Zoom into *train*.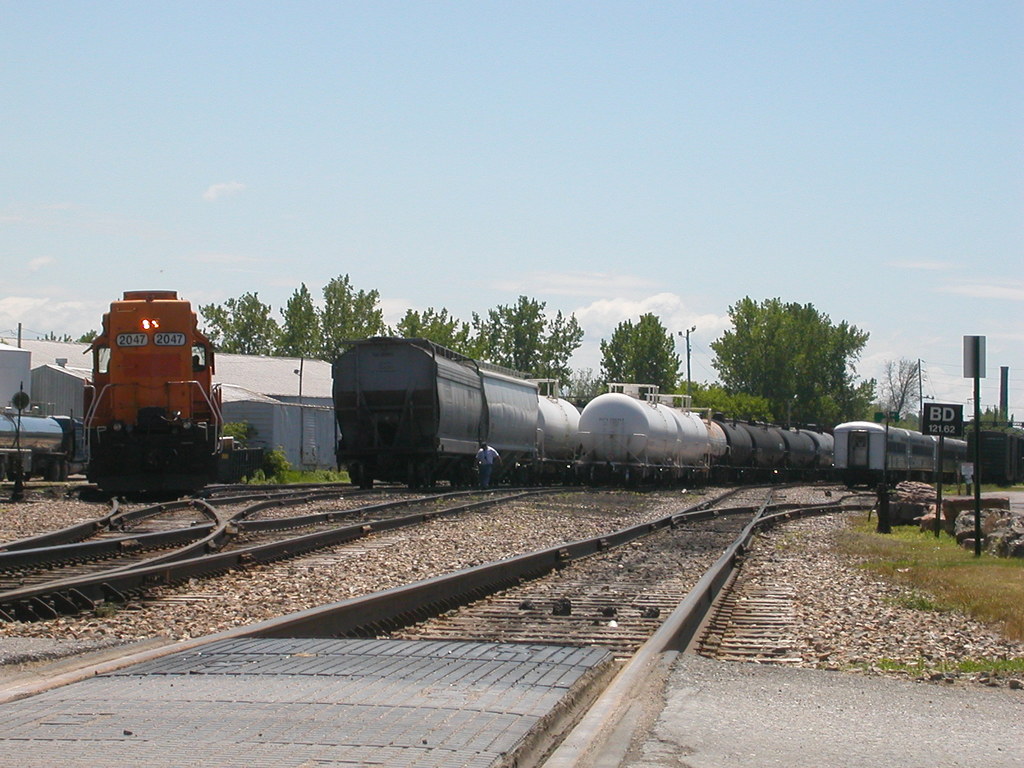
Zoom target: locate(329, 333, 580, 490).
